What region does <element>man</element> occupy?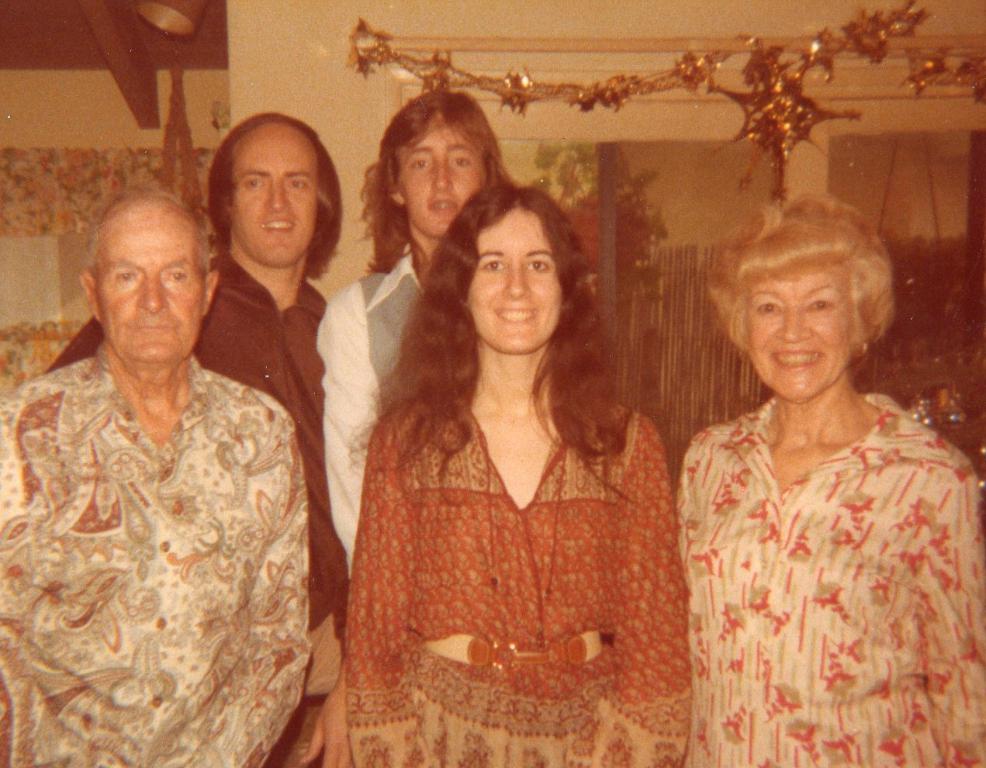
detection(0, 191, 316, 767).
